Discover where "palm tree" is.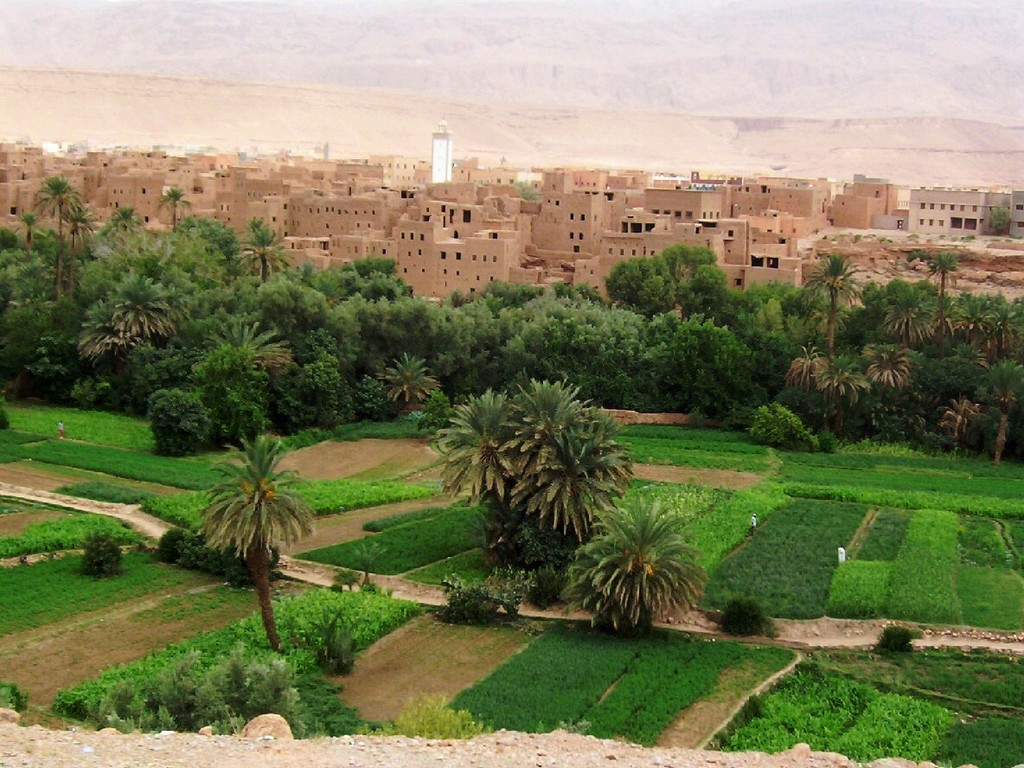
Discovered at x1=35 y1=169 x2=69 y2=273.
